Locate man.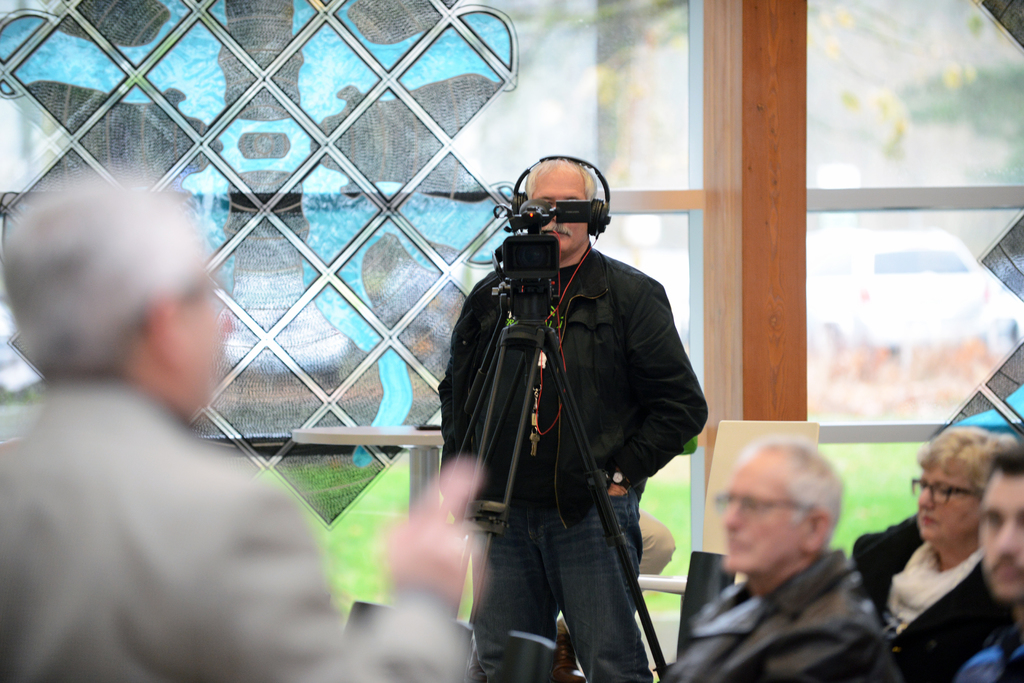
Bounding box: [0,166,483,682].
